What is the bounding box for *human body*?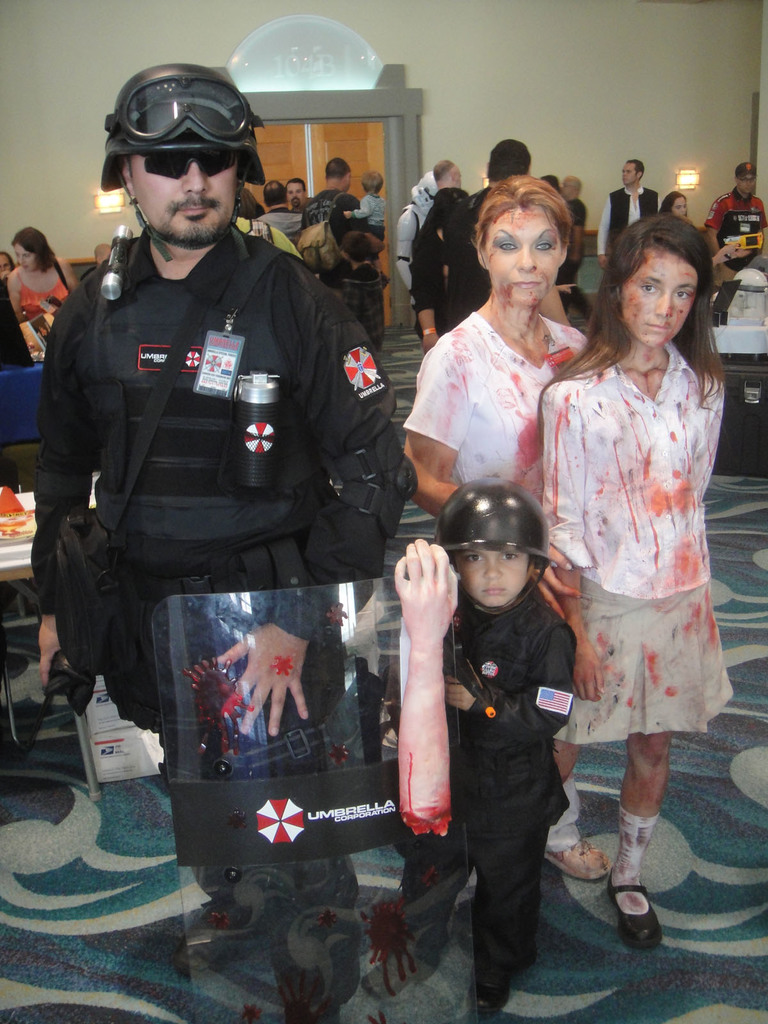
(left=367, top=476, right=573, bottom=1010).
